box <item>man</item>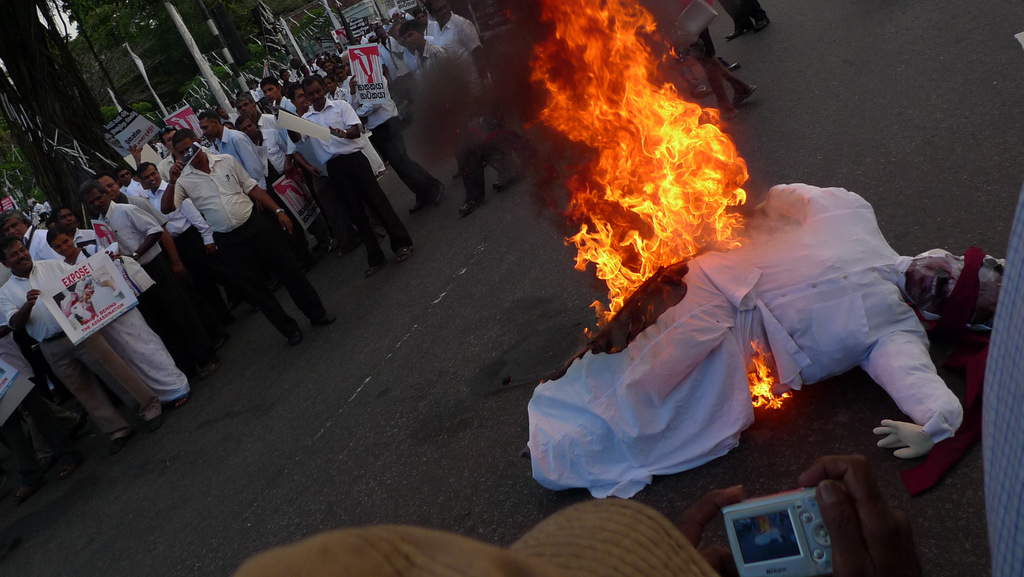
0 235 163 461
